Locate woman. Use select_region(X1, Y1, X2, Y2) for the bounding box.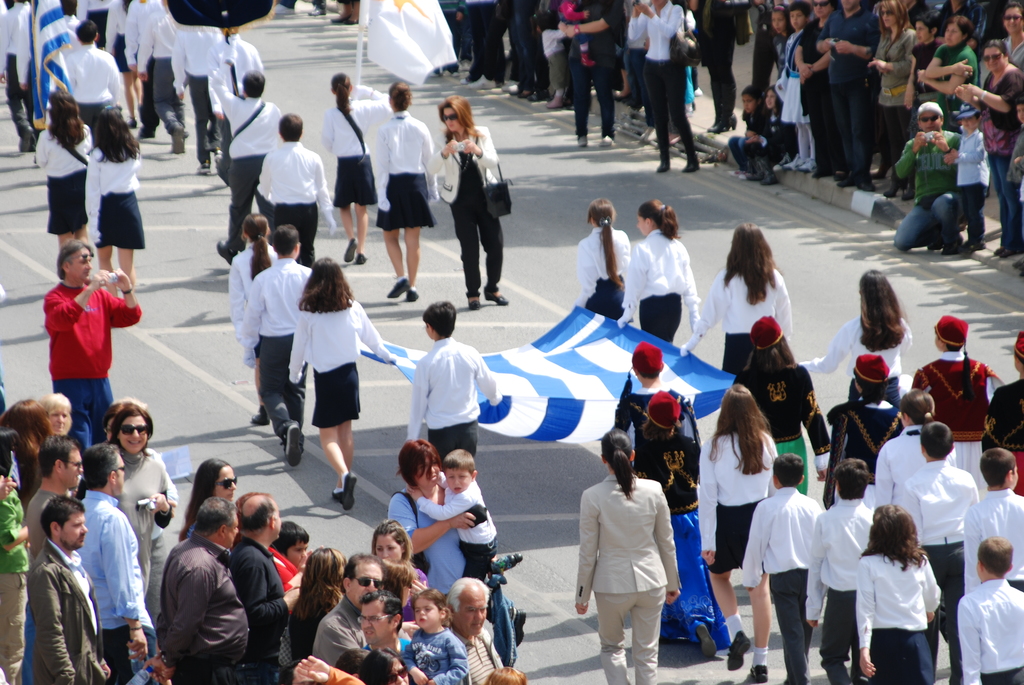
select_region(282, 542, 353, 658).
